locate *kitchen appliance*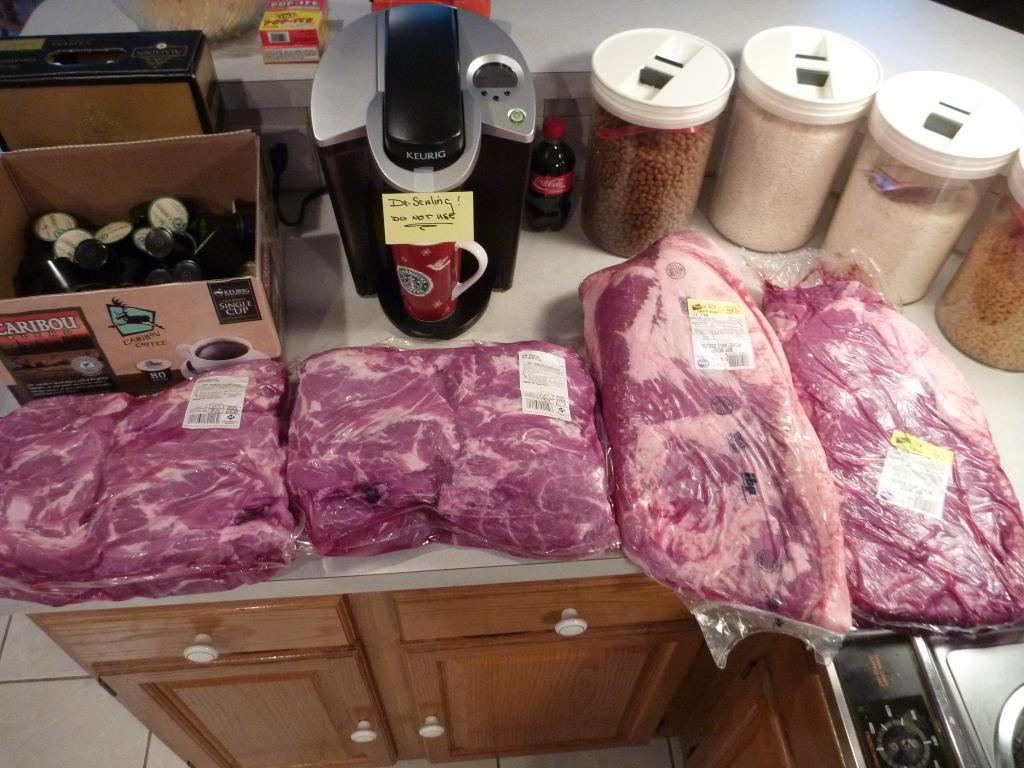
l=822, t=73, r=1023, b=302
